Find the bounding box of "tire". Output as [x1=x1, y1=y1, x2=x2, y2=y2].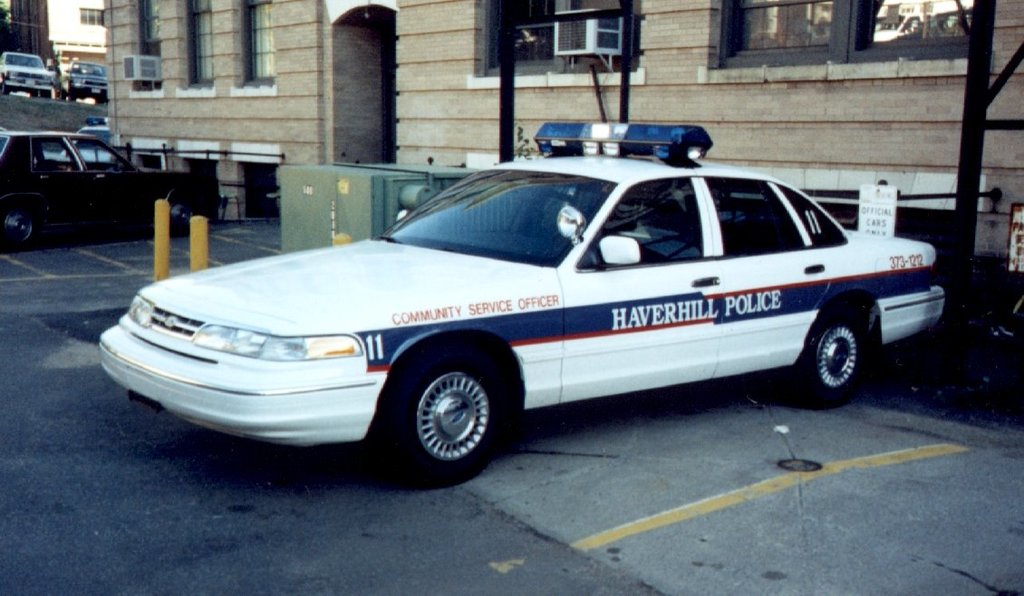
[x1=390, y1=350, x2=504, y2=469].
